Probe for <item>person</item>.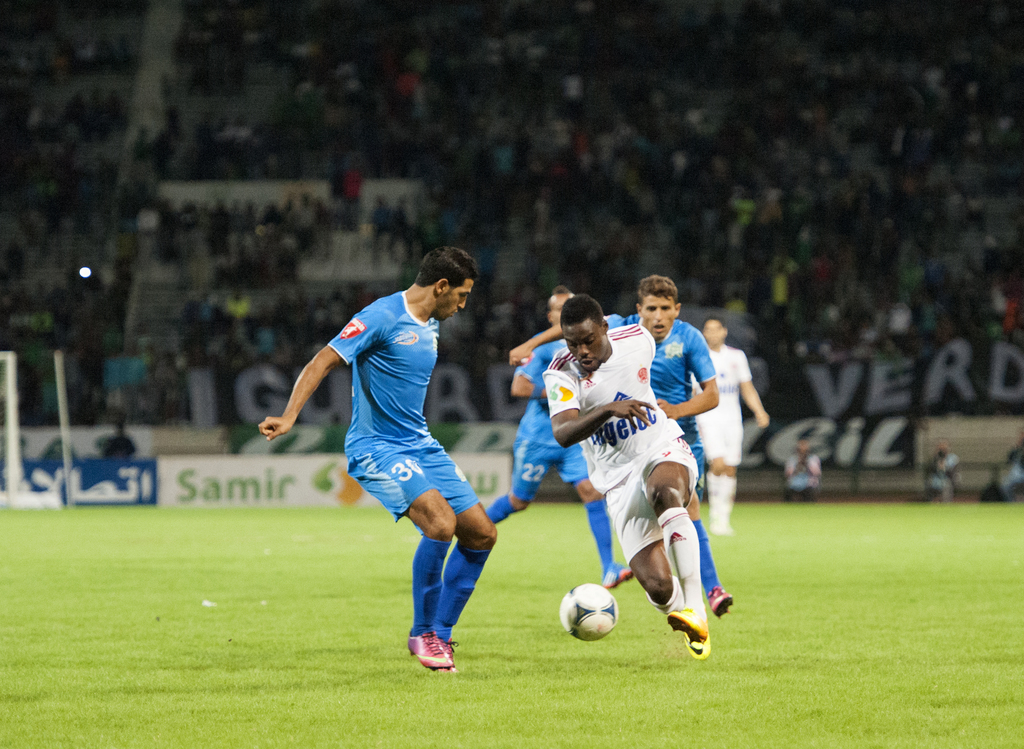
Probe result: 685:313:771:538.
